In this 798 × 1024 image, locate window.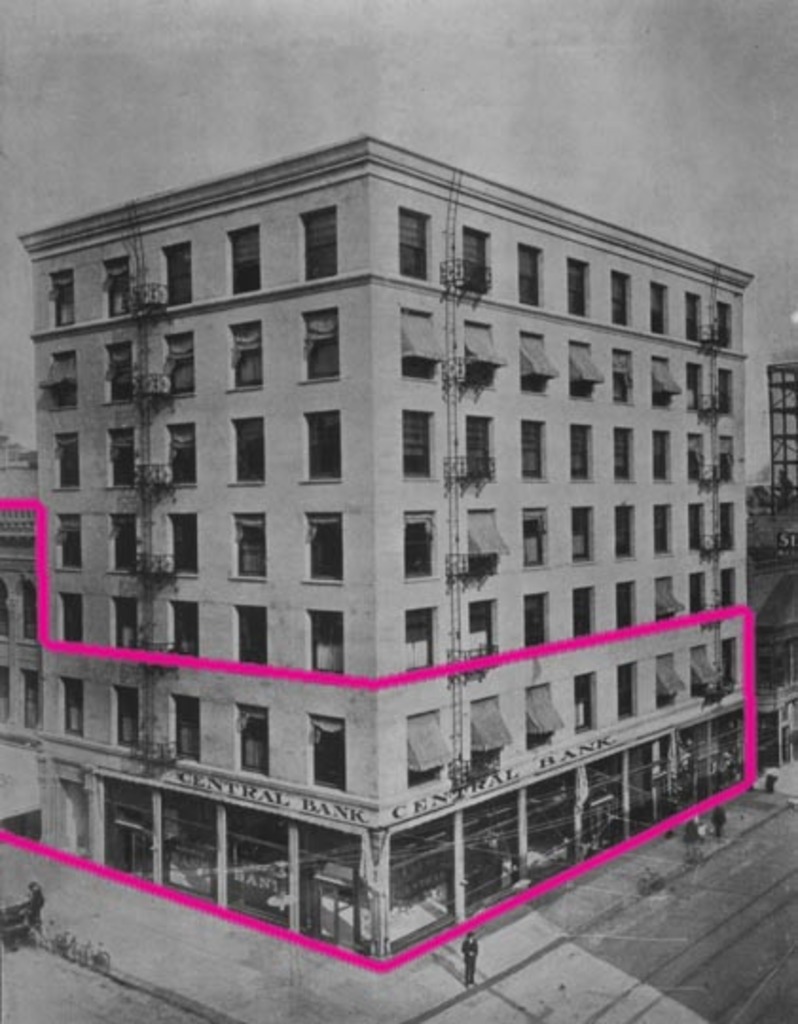
Bounding box: Rect(571, 504, 593, 567).
